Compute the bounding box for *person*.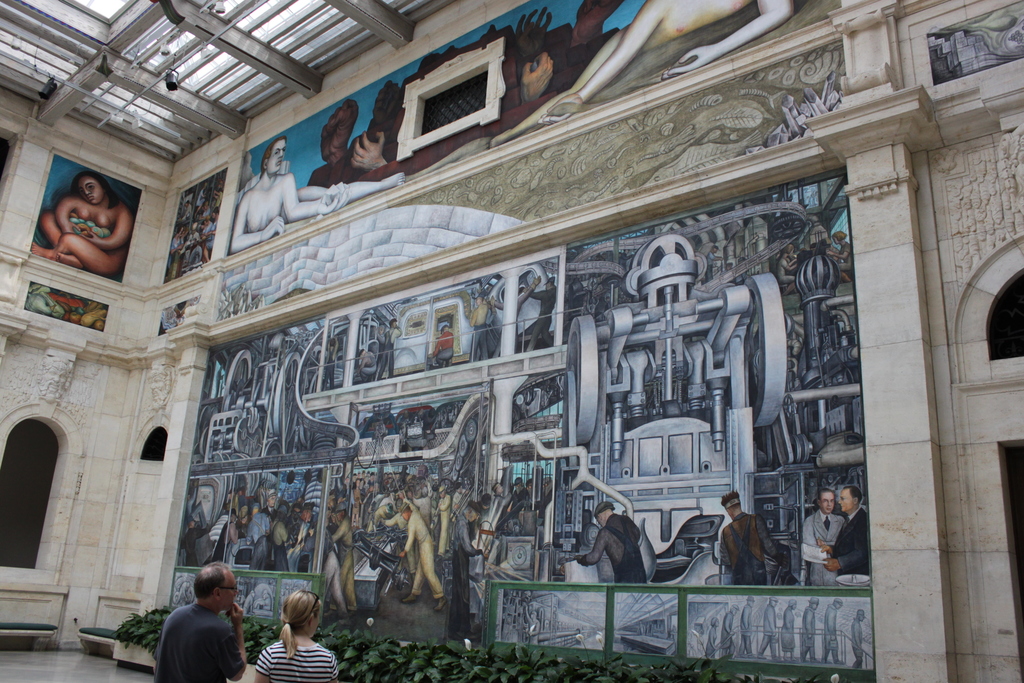
bbox(255, 592, 340, 682).
